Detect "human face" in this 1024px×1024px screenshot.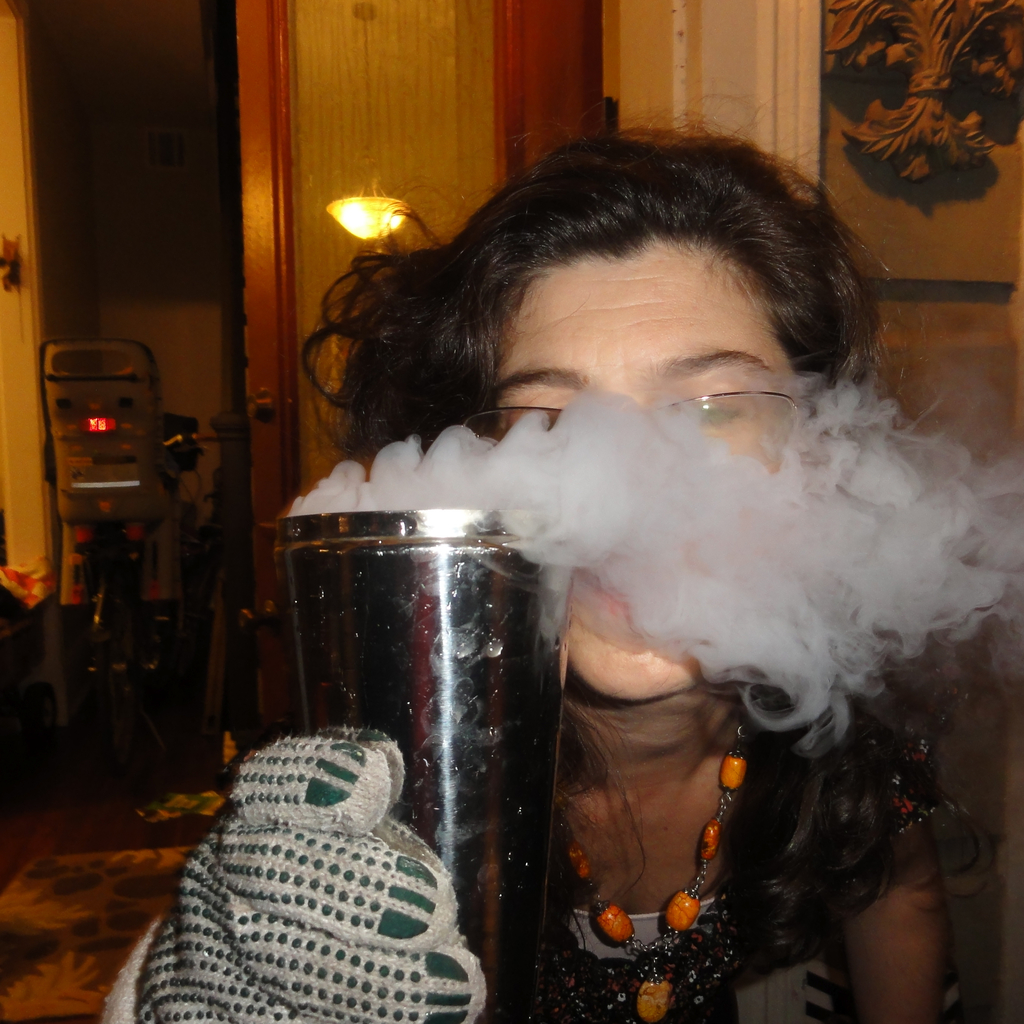
Detection: {"left": 489, "top": 239, "right": 802, "bottom": 699}.
